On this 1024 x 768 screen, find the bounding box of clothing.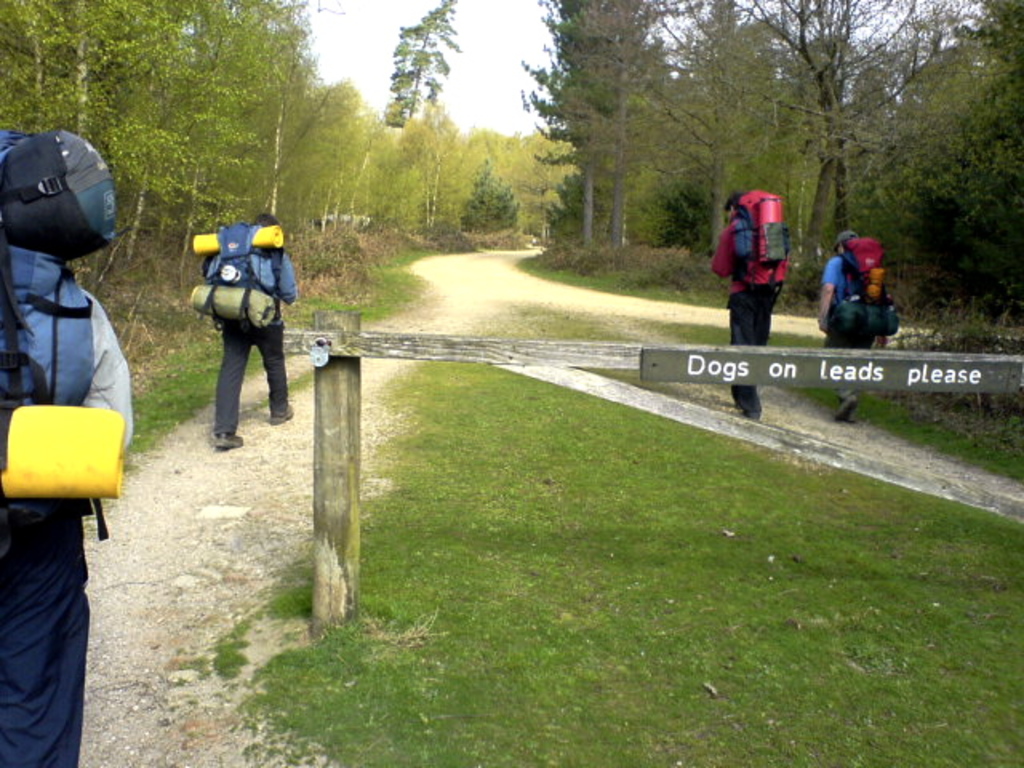
Bounding box: (left=0, top=285, right=139, bottom=766).
